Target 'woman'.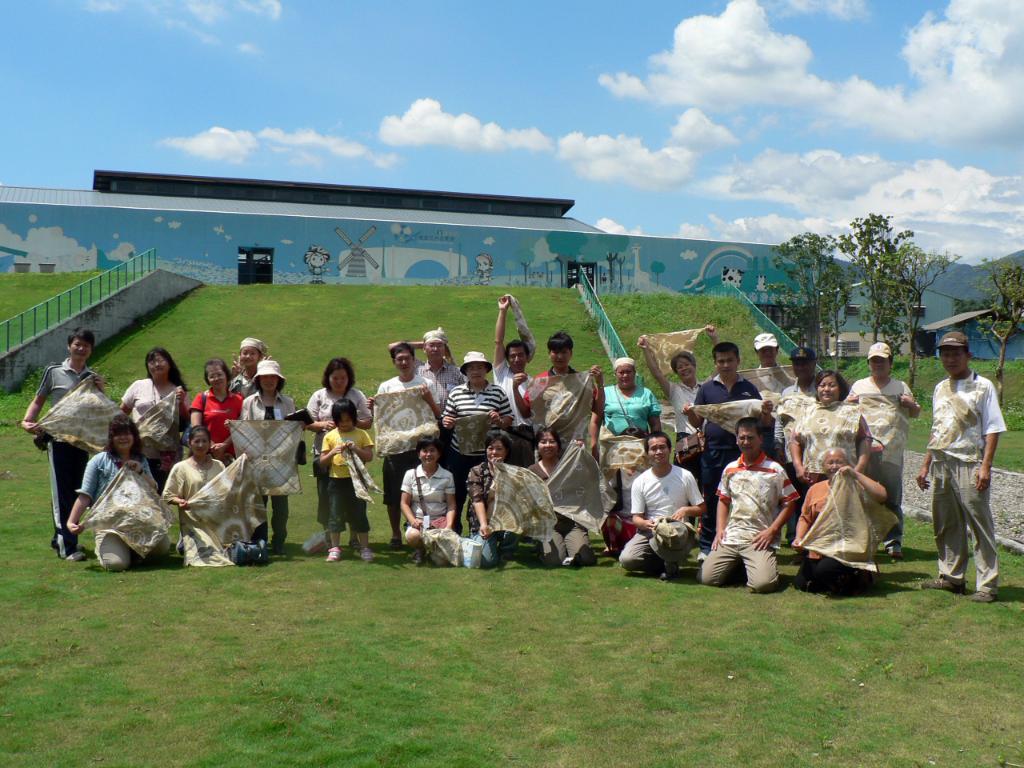
Target region: box=[590, 358, 666, 565].
